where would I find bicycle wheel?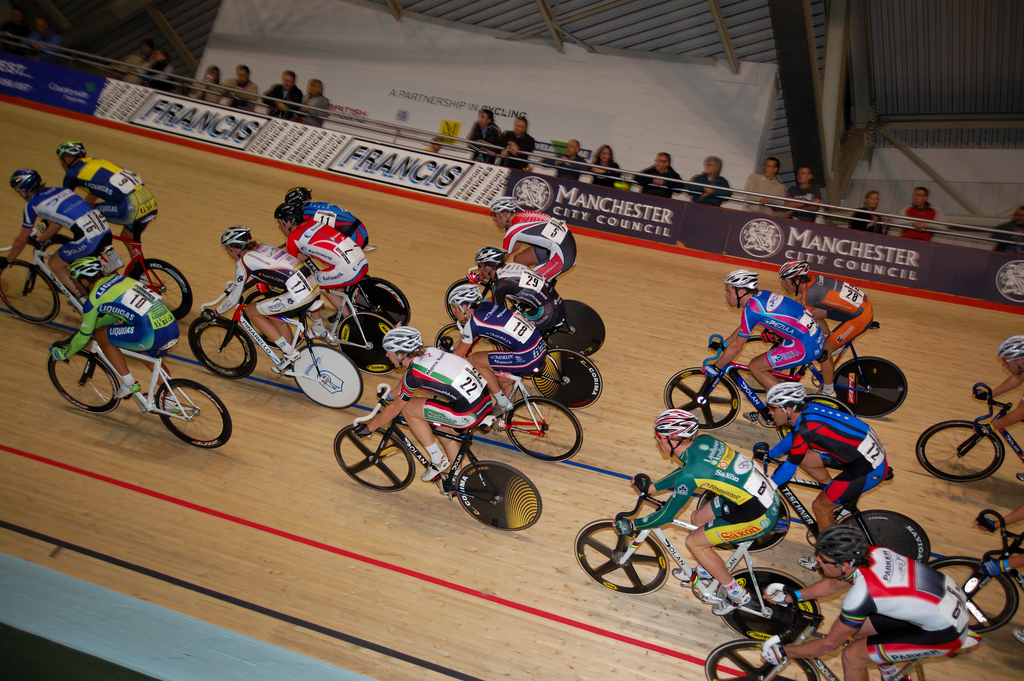
At (x1=126, y1=260, x2=196, y2=329).
